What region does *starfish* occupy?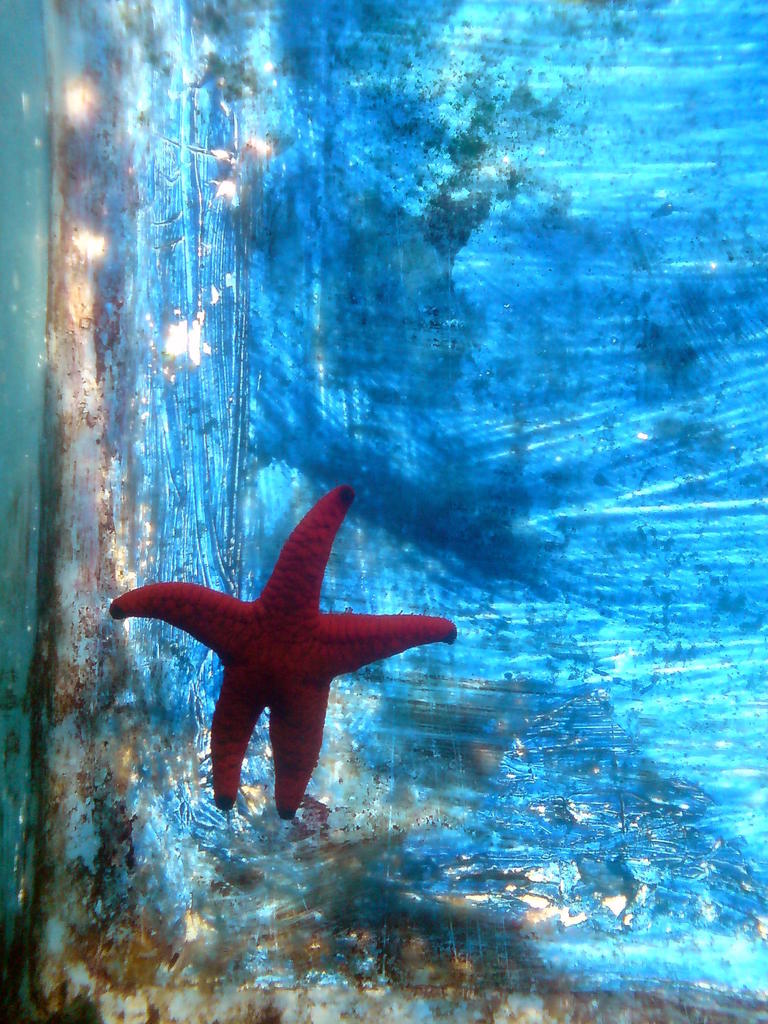
(x1=106, y1=490, x2=456, y2=820).
